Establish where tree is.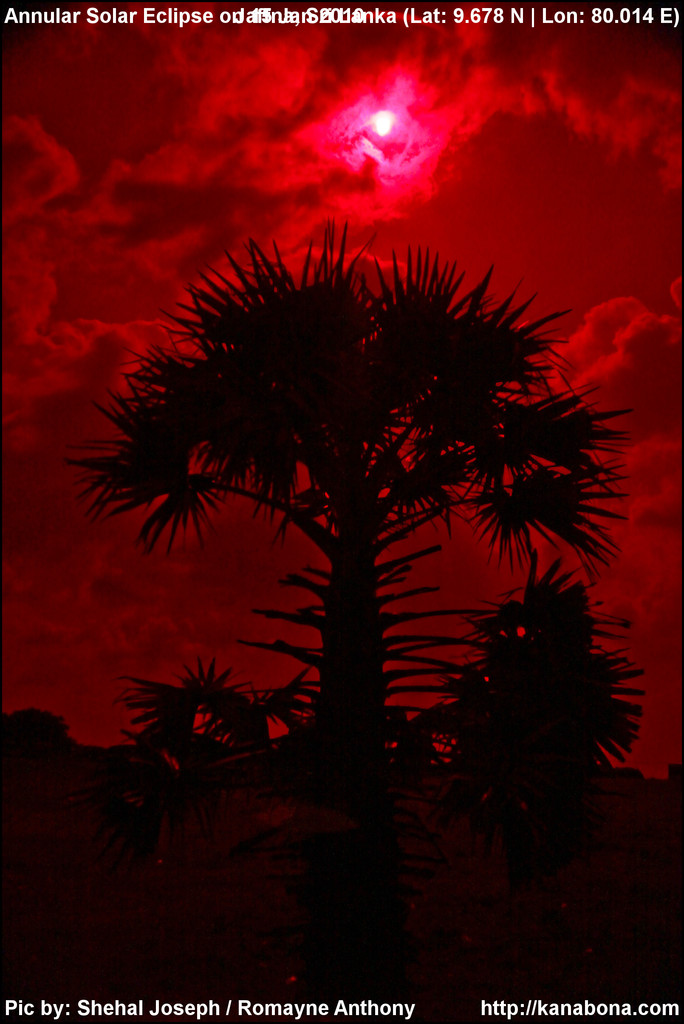
Established at BBox(0, 698, 91, 755).
